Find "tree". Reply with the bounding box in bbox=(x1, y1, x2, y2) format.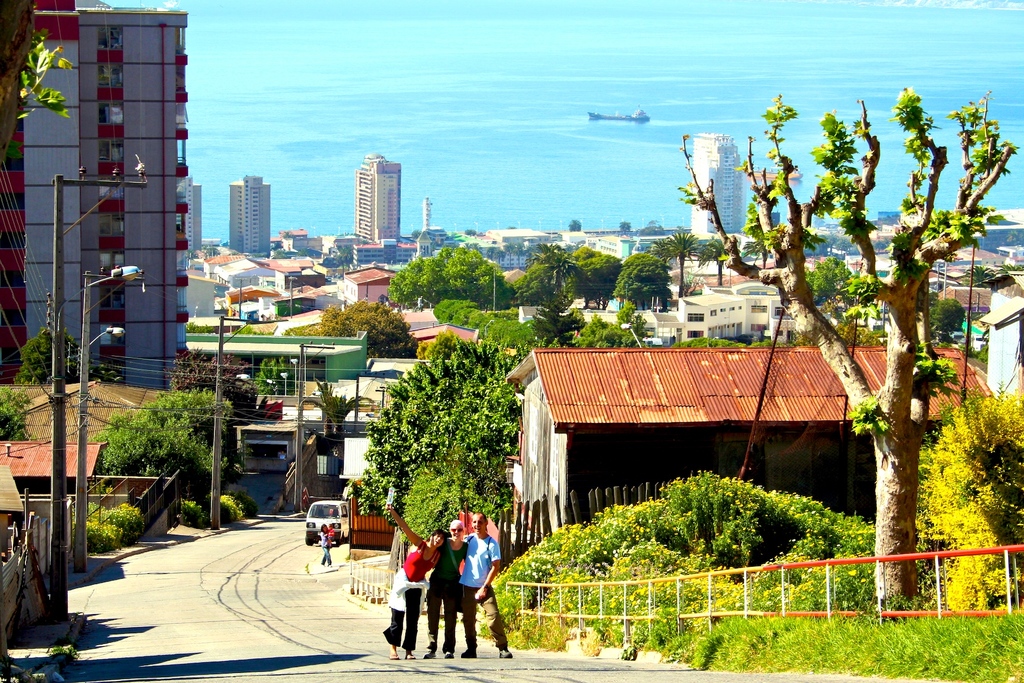
bbox=(661, 231, 707, 292).
